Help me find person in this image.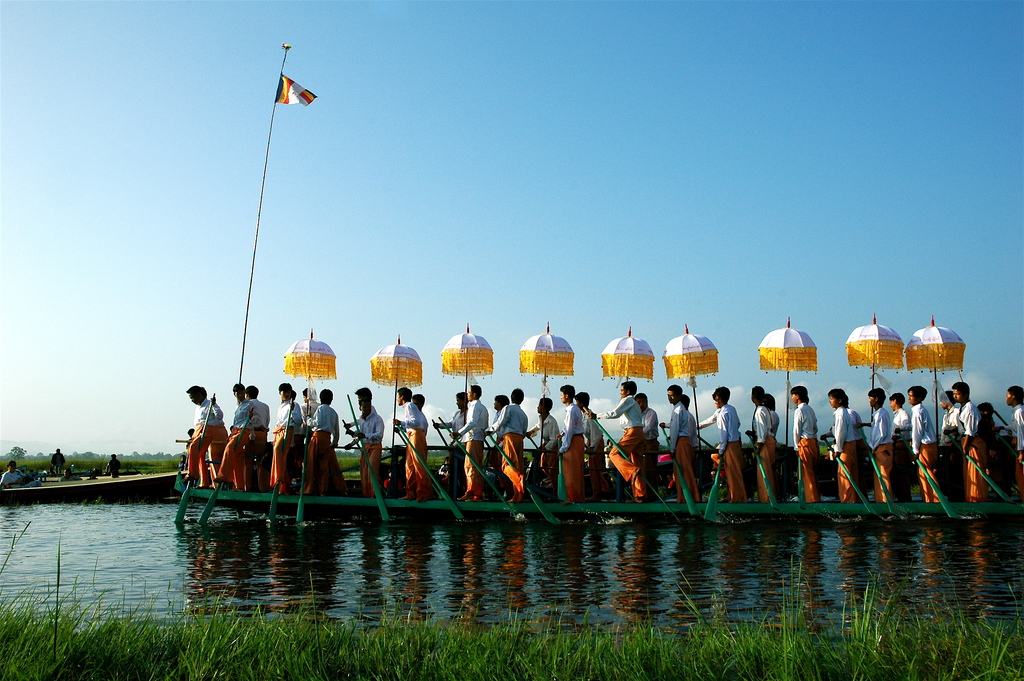
Found it: 306 387 347 498.
